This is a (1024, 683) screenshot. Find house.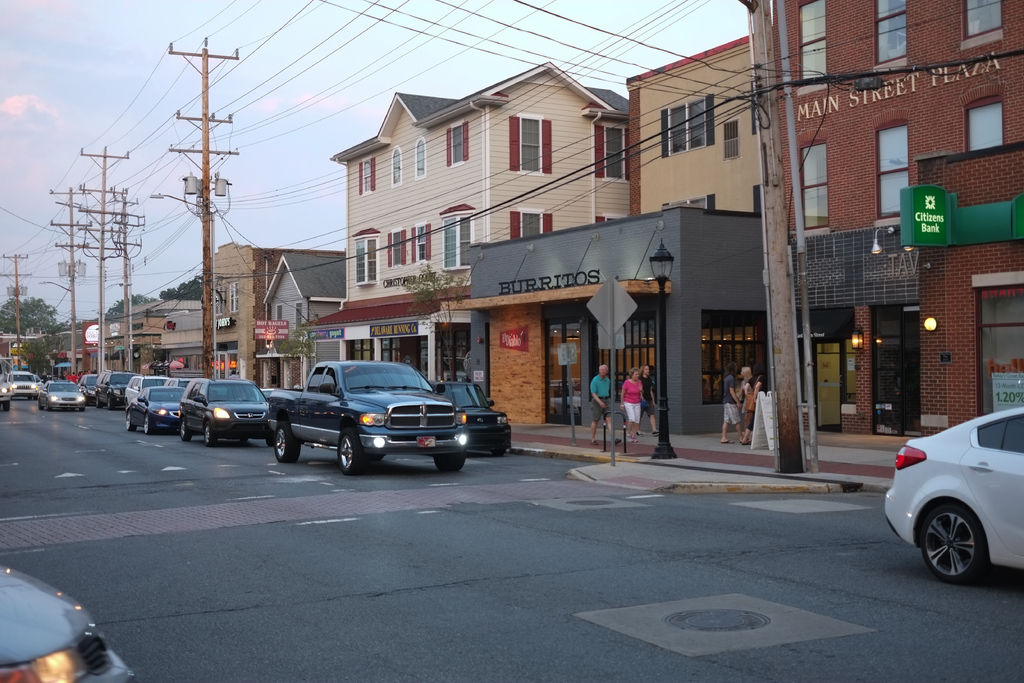
Bounding box: (x1=741, y1=0, x2=1023, y2=450).
